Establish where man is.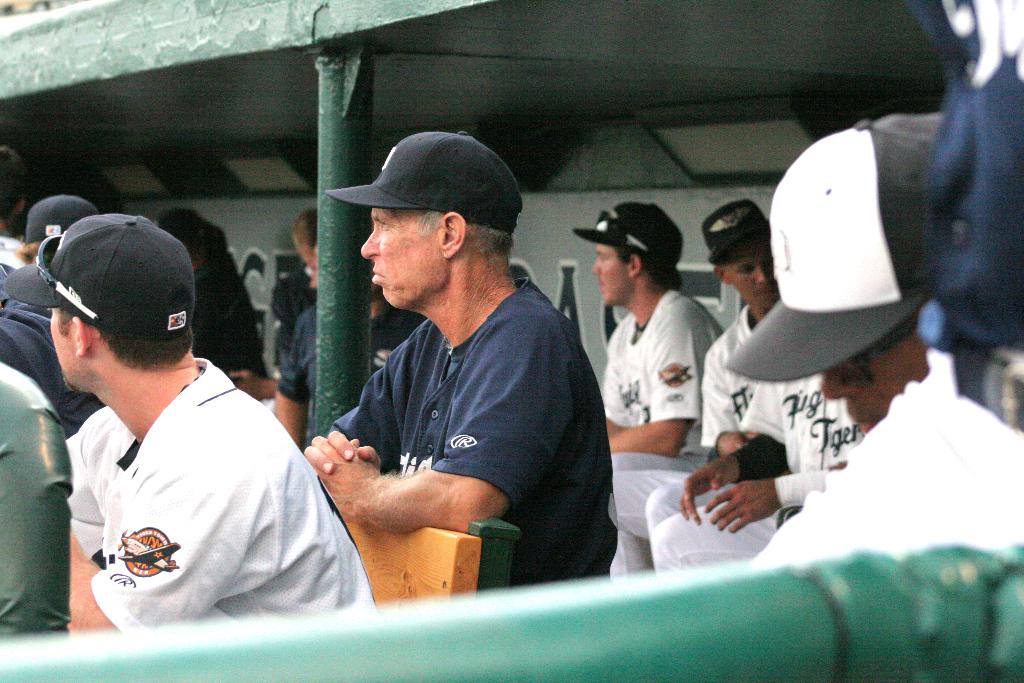
Established at [x1=3, y1=206, x2=380, y2=639].
